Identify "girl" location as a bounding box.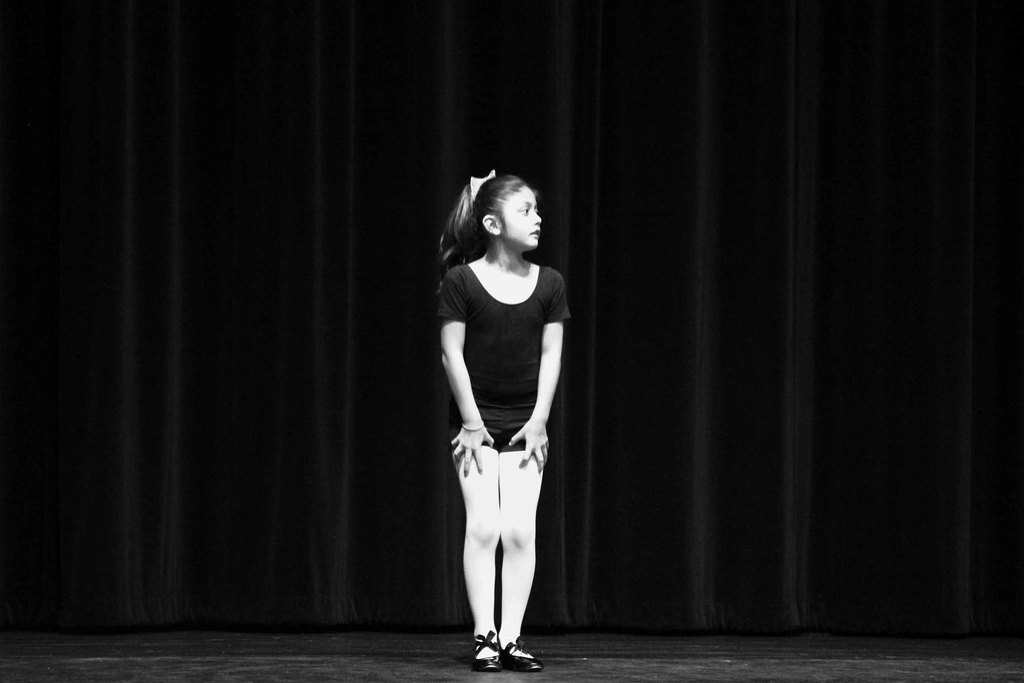
(left=440, top=167, right=572, bottom=674).
